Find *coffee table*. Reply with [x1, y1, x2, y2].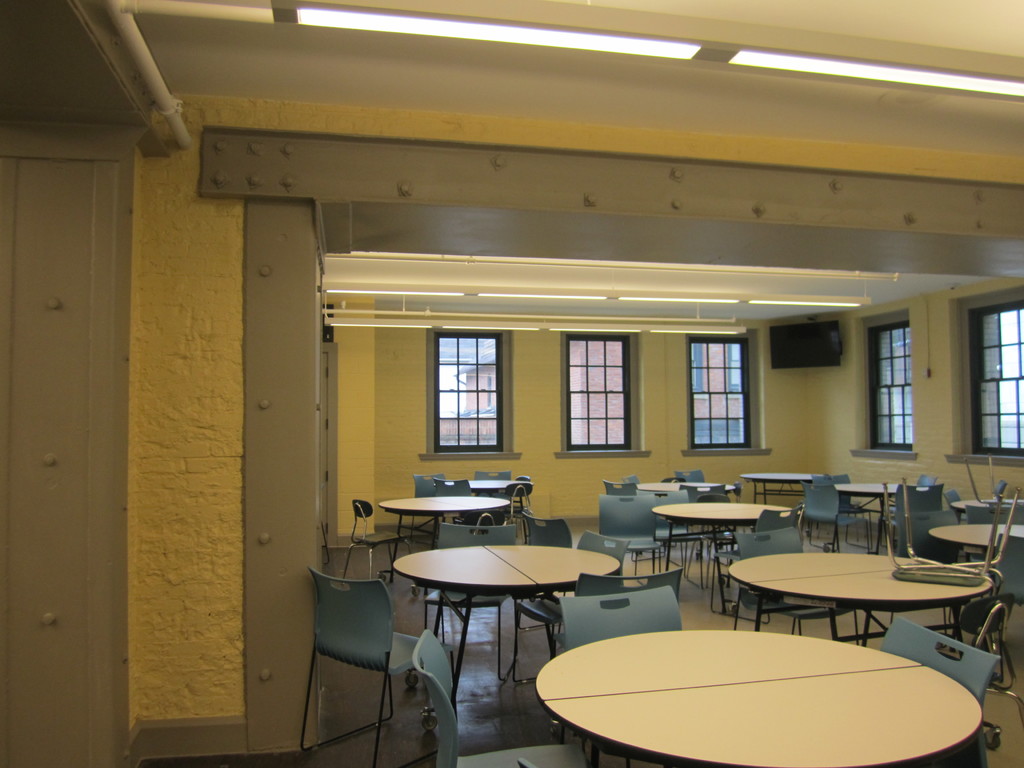
[838, 484, 912, 549].
